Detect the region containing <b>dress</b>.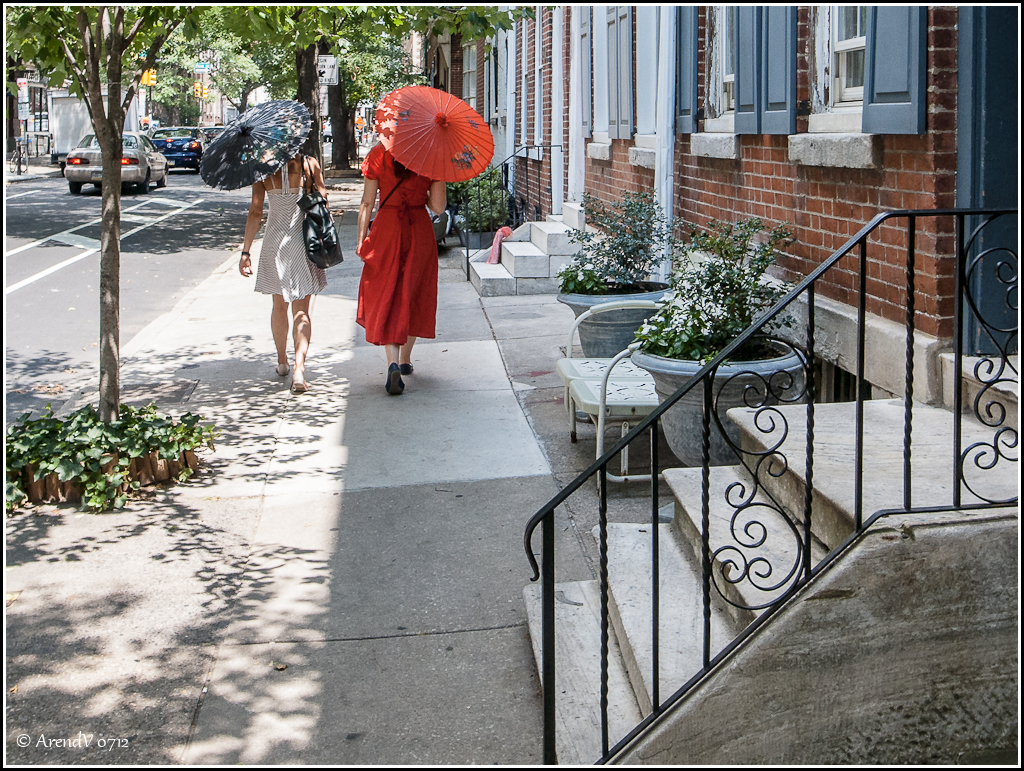
{"x1": 355, "y1": 142, "x2": 437, "y2": 342}.
